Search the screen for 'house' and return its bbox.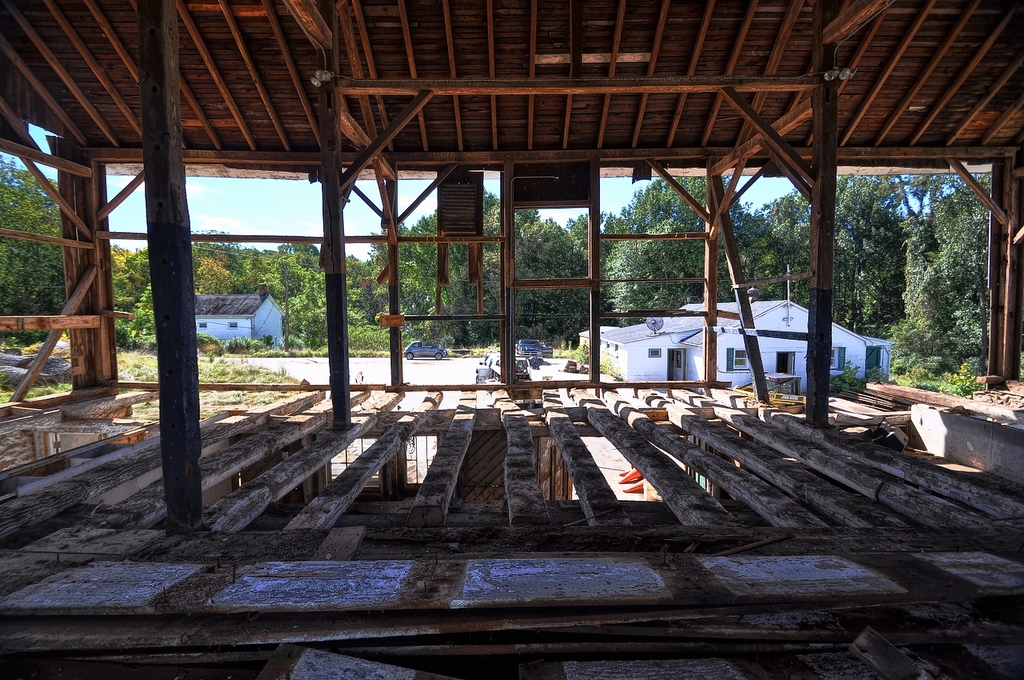
Found: (left=190, top=275, right=296, bottom=366).
